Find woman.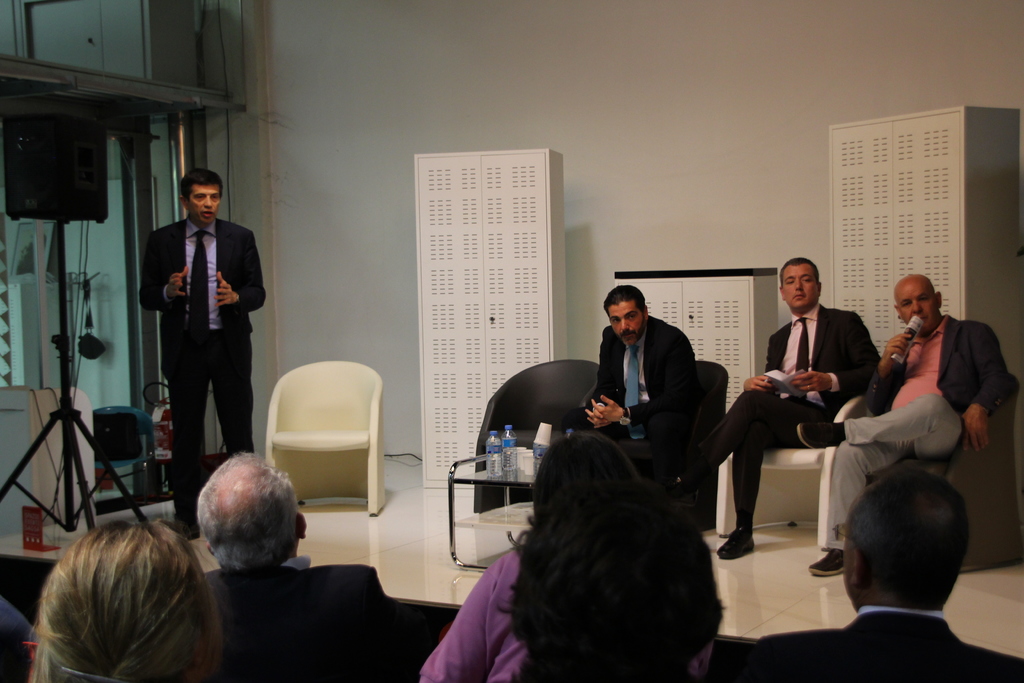
x1=415, y1=434, x2=716, y2=682.
